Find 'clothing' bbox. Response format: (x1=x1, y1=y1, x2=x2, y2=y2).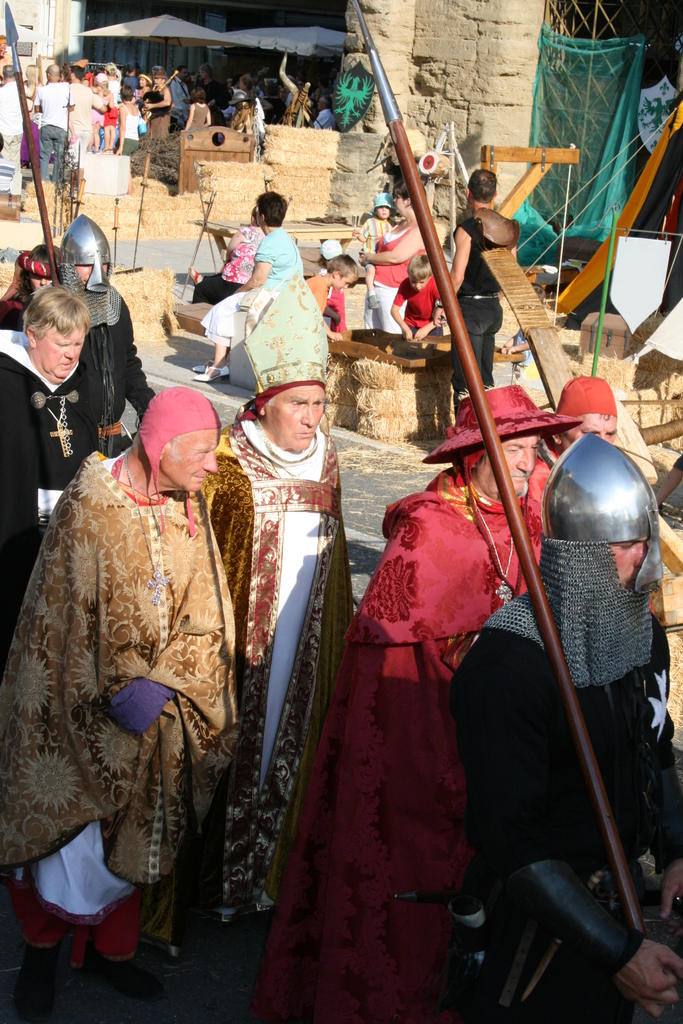
(x1=149, y1=82, x2=167, y2=141).
